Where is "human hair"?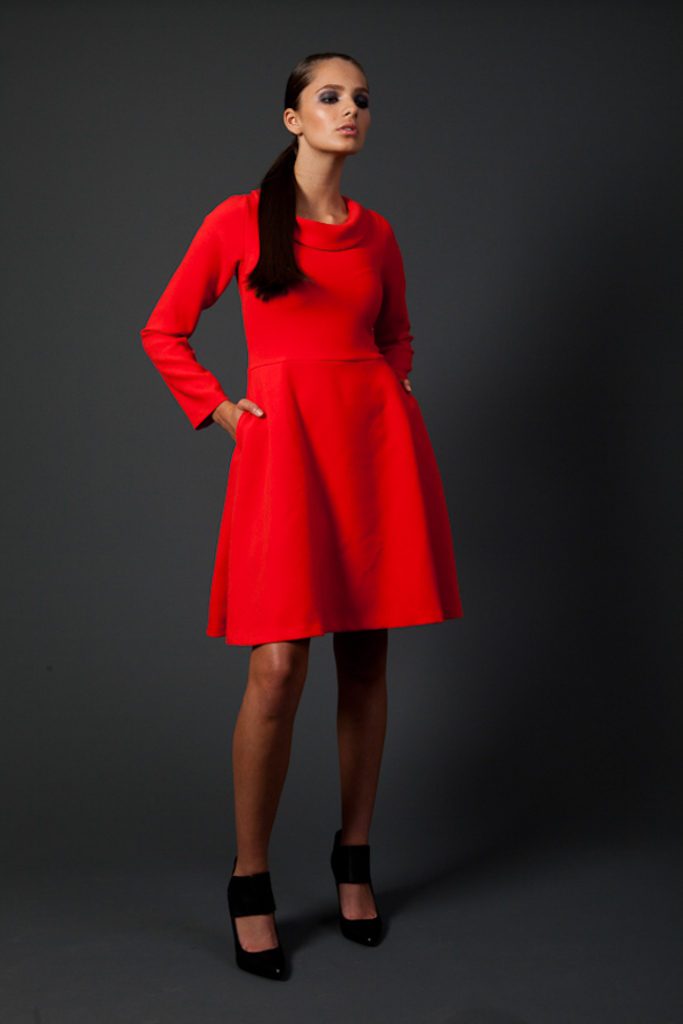
[left=239, top=50, right=369, bottom=306].
